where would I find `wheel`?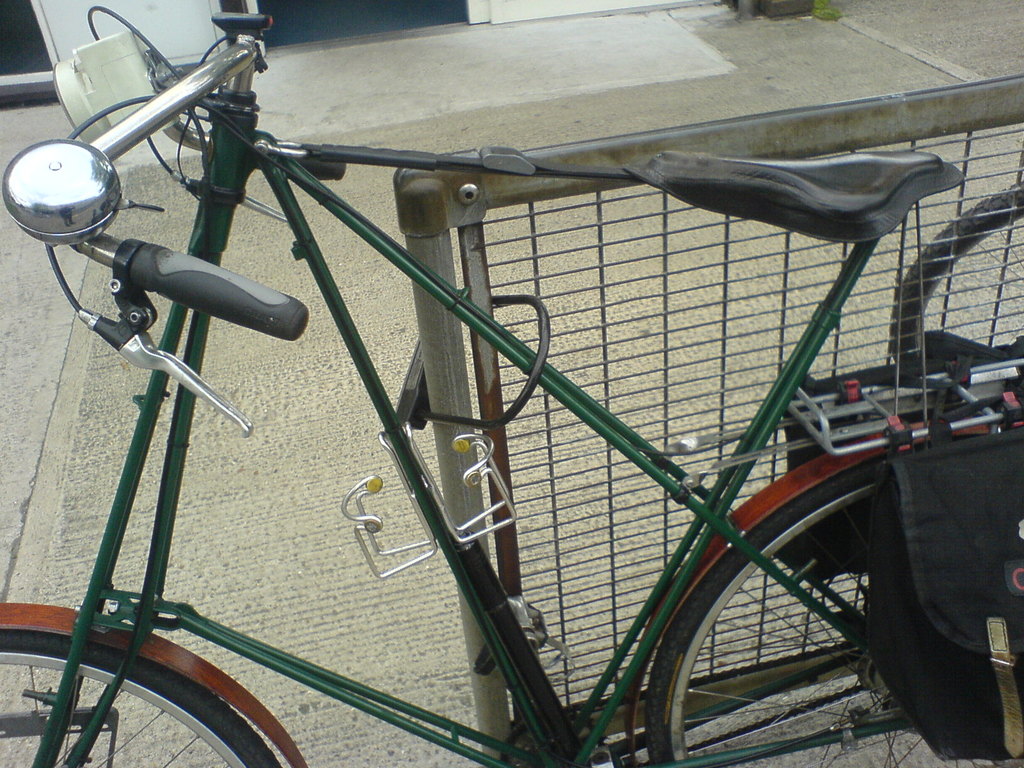
At [left=8, top=629, right=279, bottom=767].
